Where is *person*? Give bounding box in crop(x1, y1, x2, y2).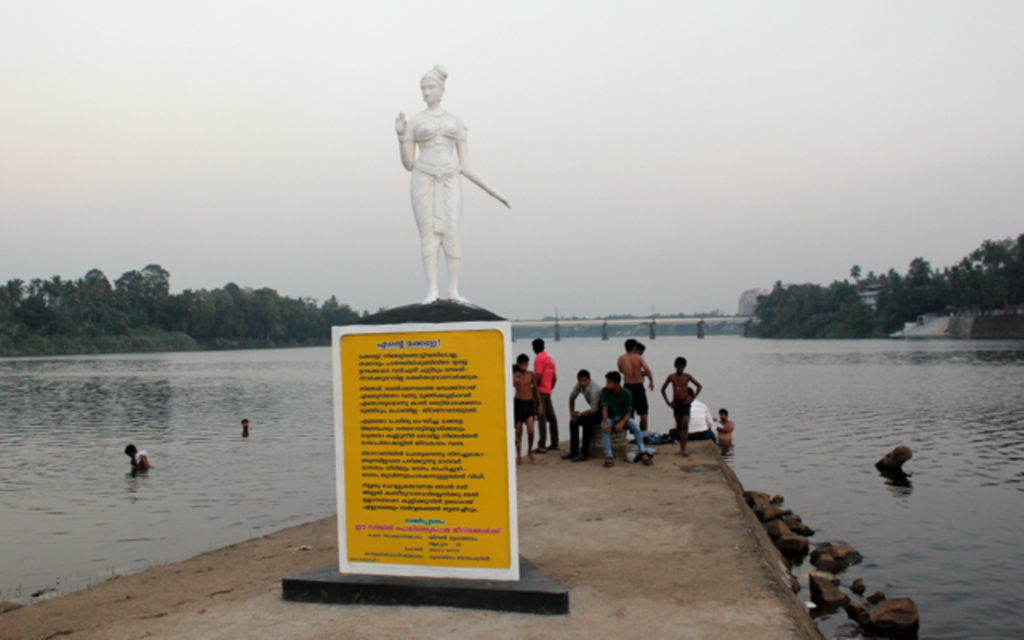
crop(715, 408, 736, 440).
